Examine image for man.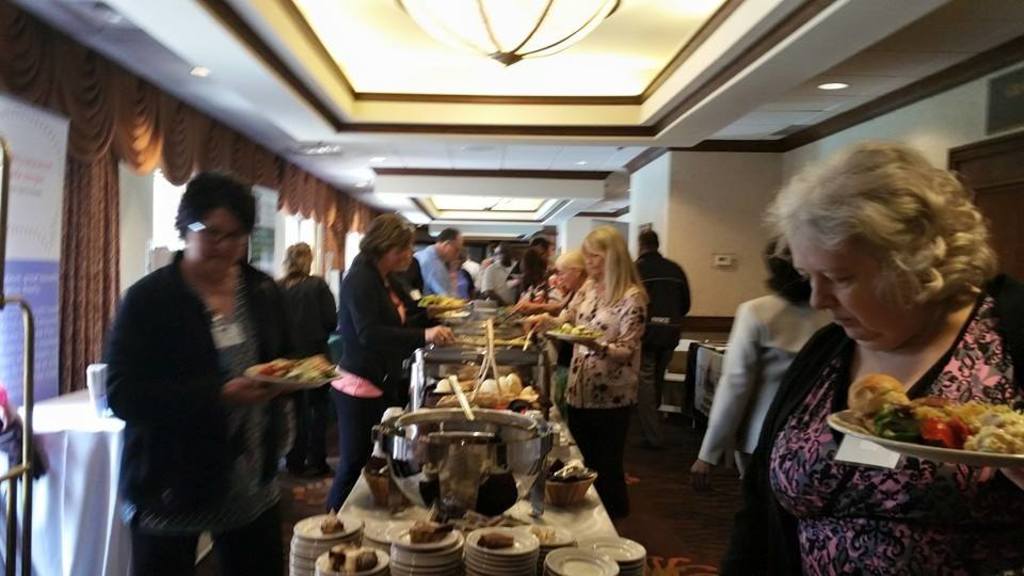
Examination result: {"left": 479, "top": 244, "right": 517, "bottom": 307}.
